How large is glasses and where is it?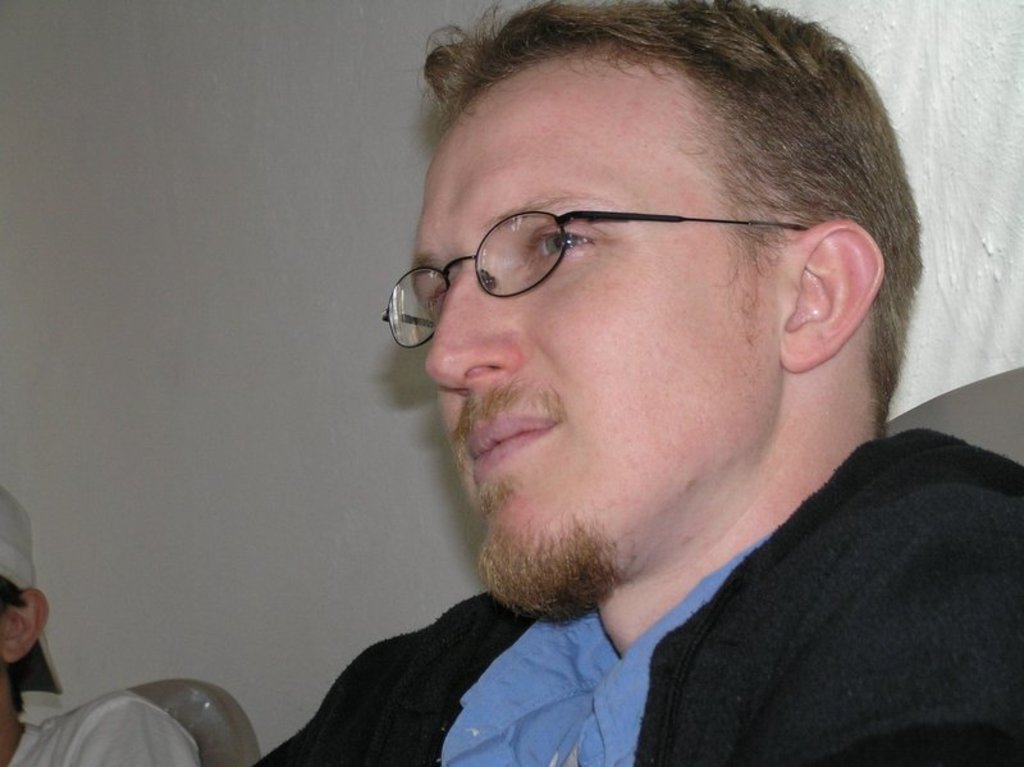
Bounding box: bbox=(410, 177, 858, 352).
